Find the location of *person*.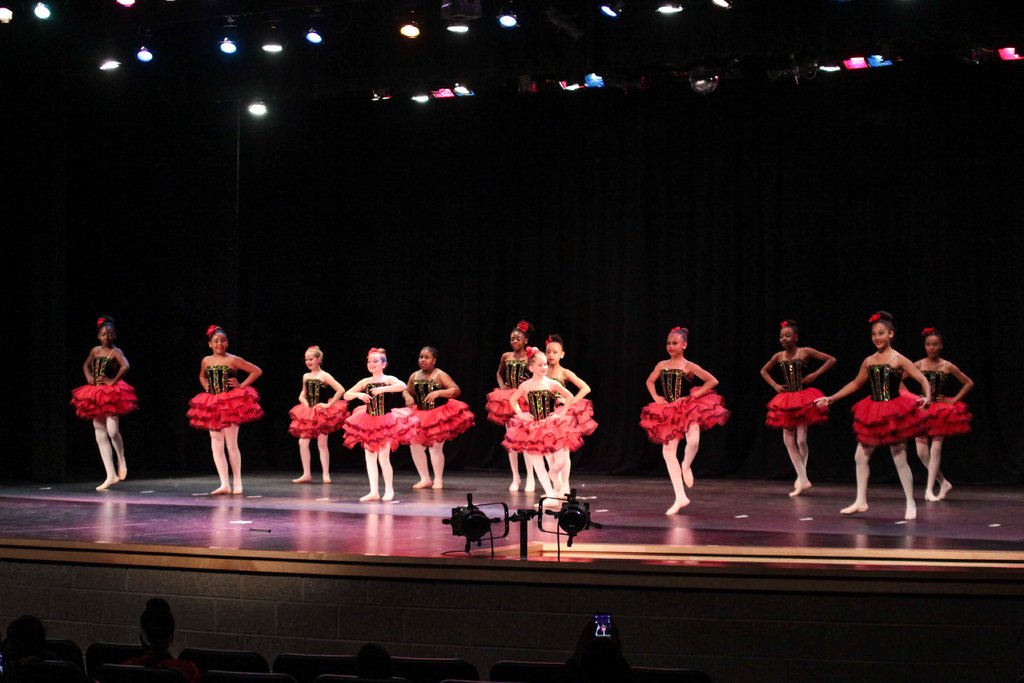
Location: 557, 620, 629, 682.
